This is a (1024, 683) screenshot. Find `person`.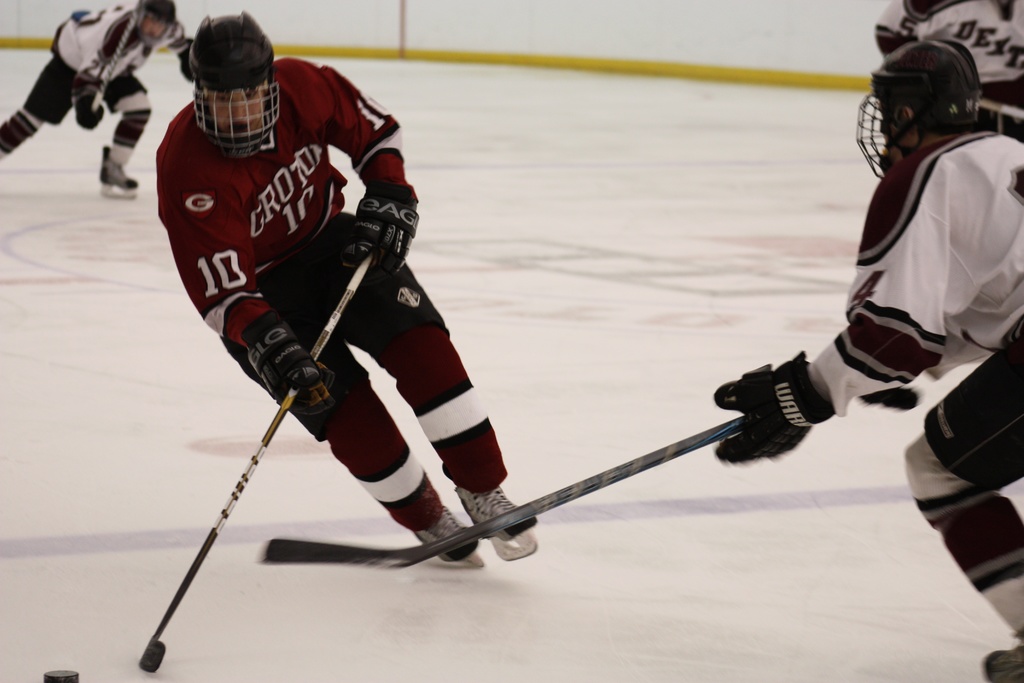
Bounding box: rect(867, 0, 1023, 114).
